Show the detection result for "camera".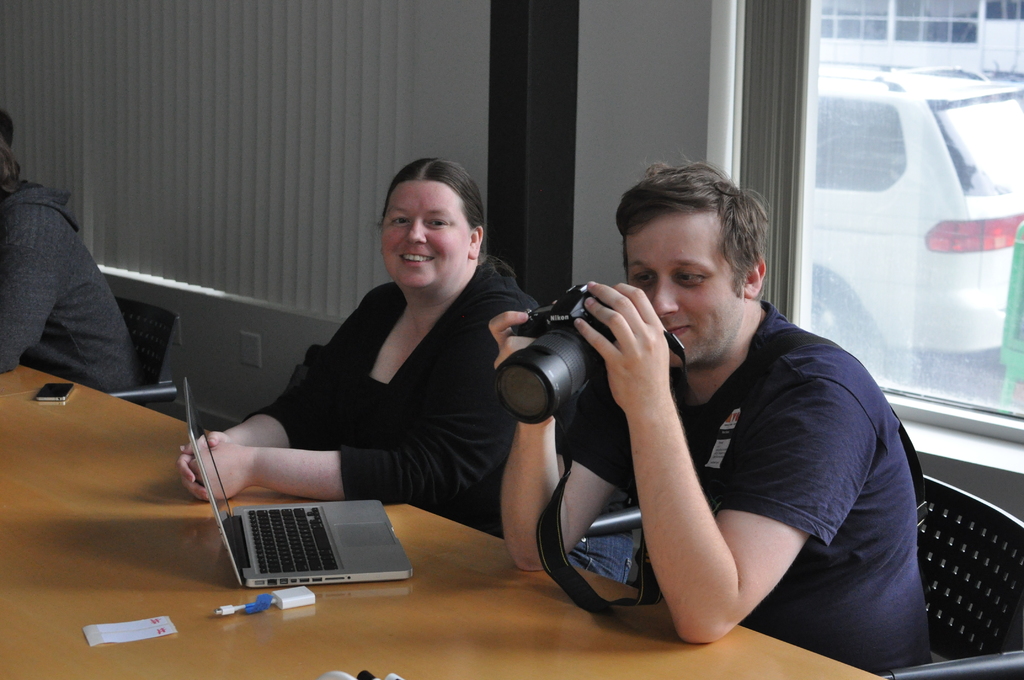
detection(488, 287, 630, 428).
